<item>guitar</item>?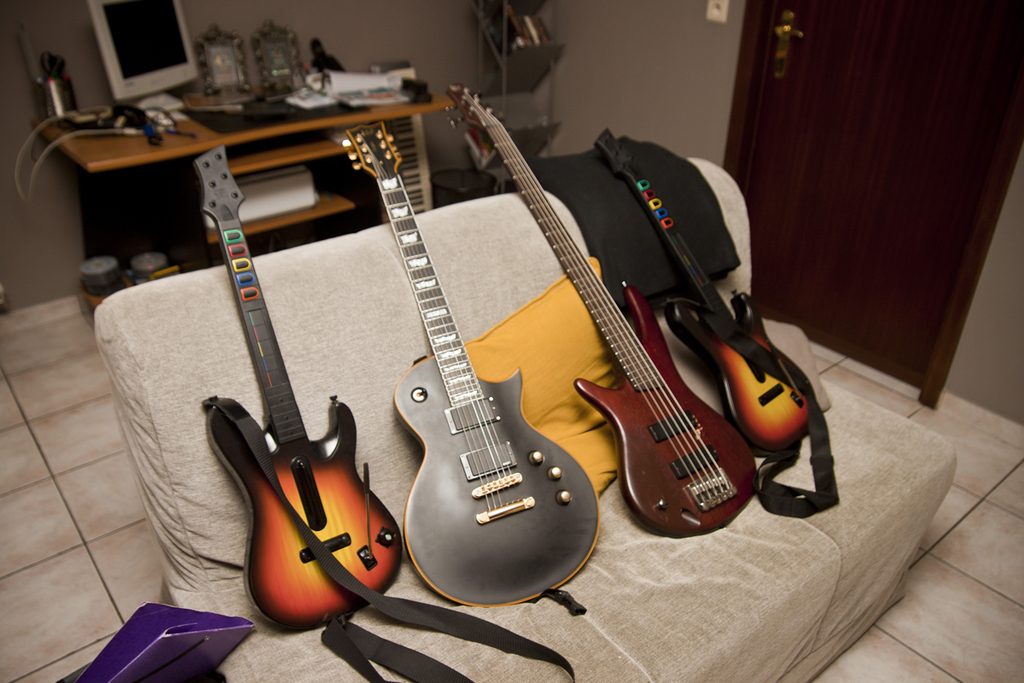
bbox(337, 117, 600, 605)
